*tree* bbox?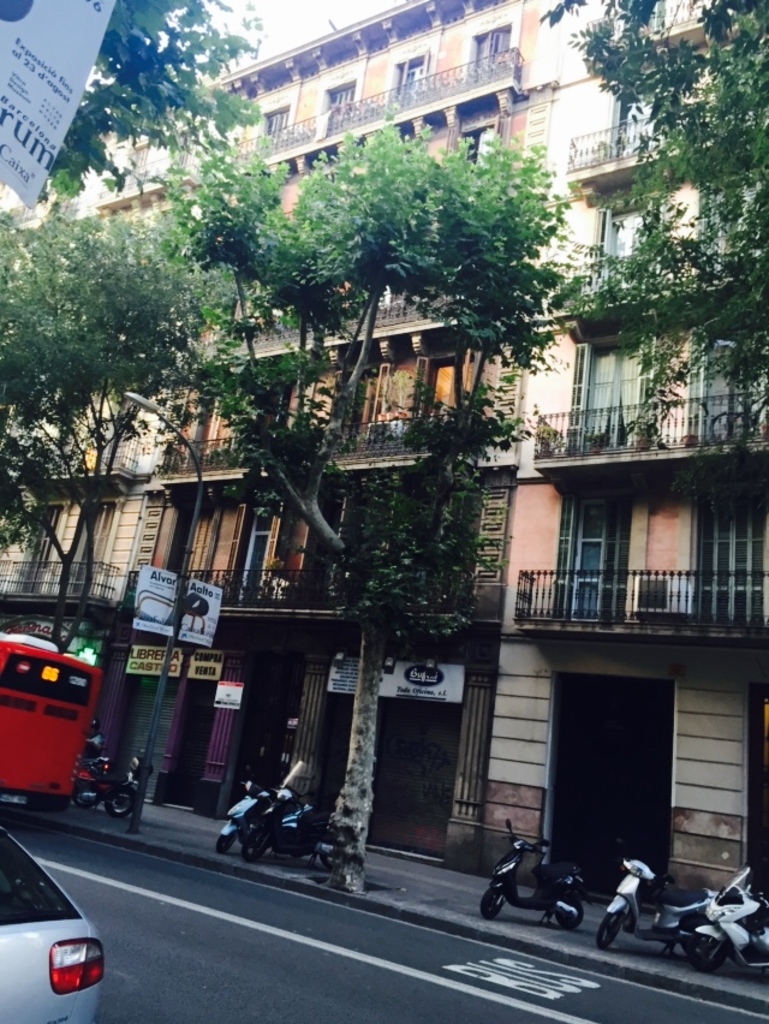
detection(171, 118, 585, 892)
